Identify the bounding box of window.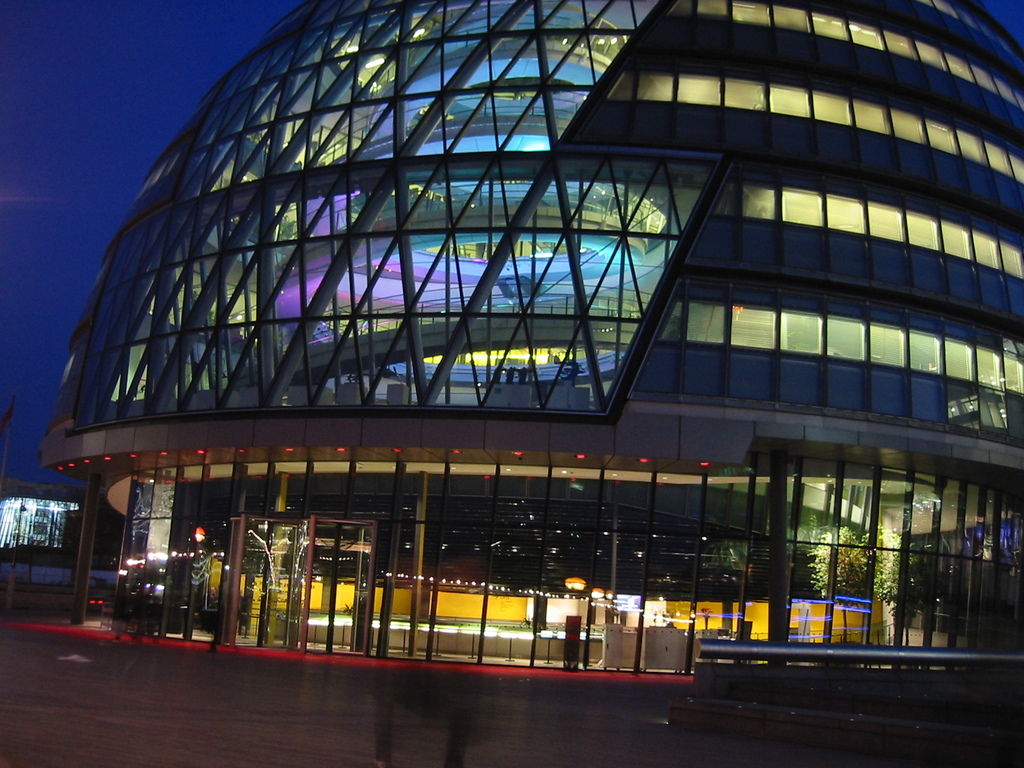
bbox(769, 86, 811, 117).
